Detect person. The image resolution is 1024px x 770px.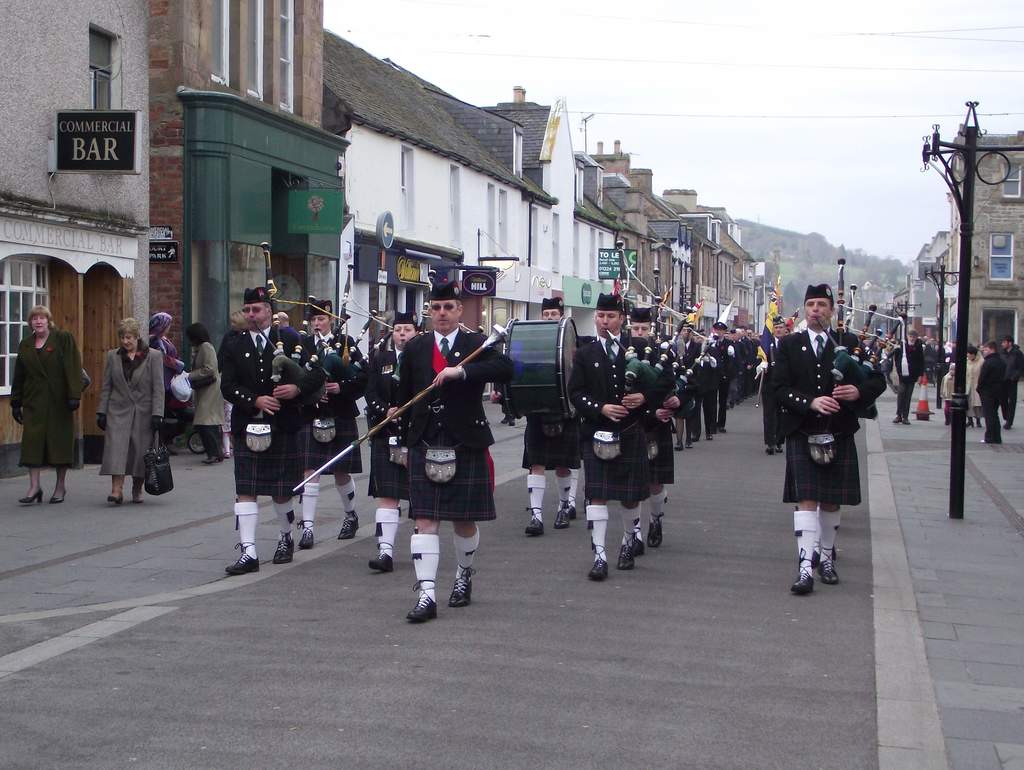
{"left": 975, "top": 340, "right": 1007, "bottom": 444}.
